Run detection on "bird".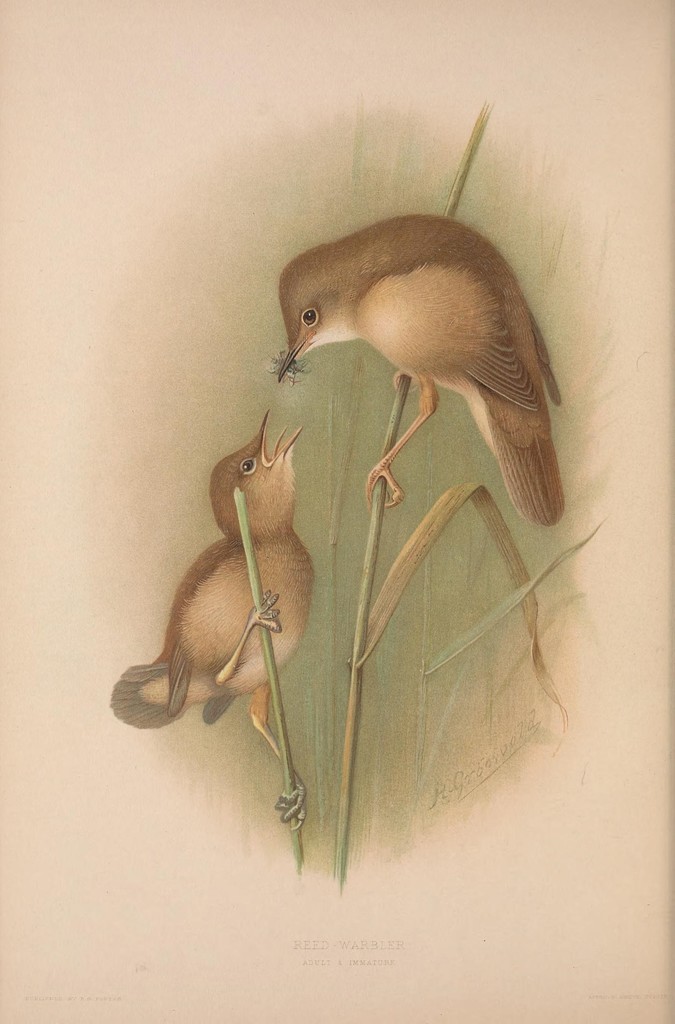
Result: <region>98, 409, 325, 829</region>.
